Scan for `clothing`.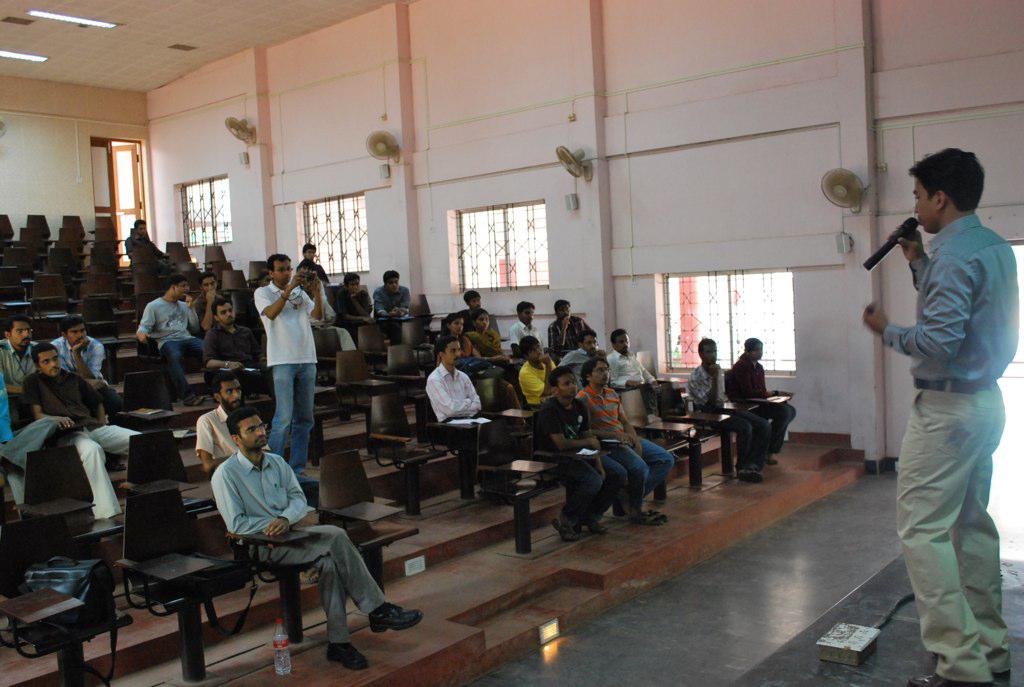
Scan result: crop(866, 160, 1017, 646).
